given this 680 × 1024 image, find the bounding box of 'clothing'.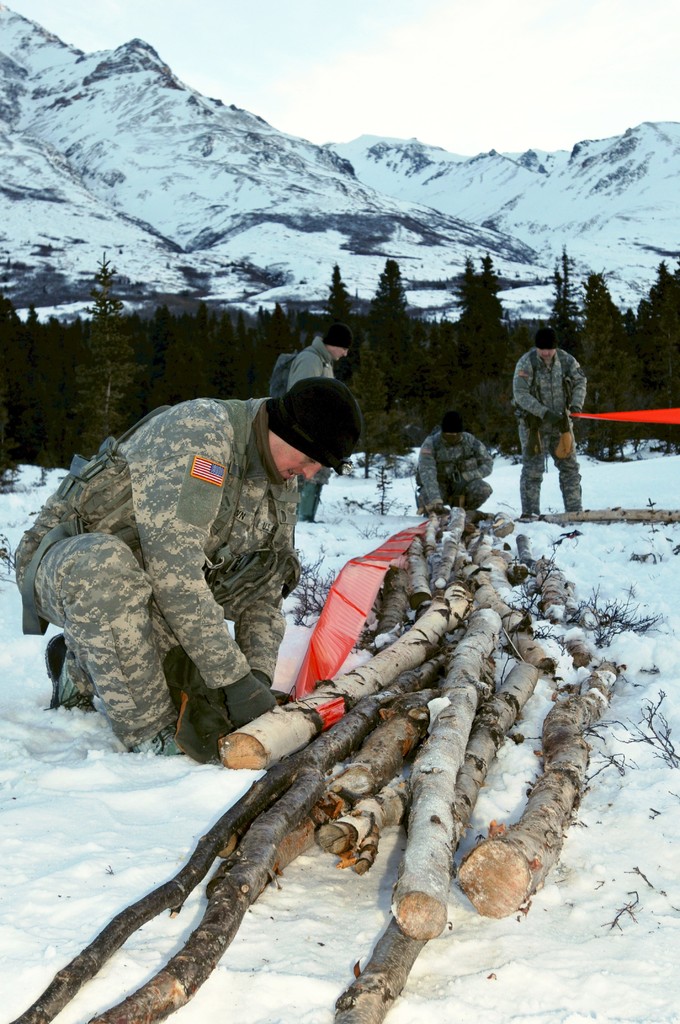
[284, 344, 337, 525].
